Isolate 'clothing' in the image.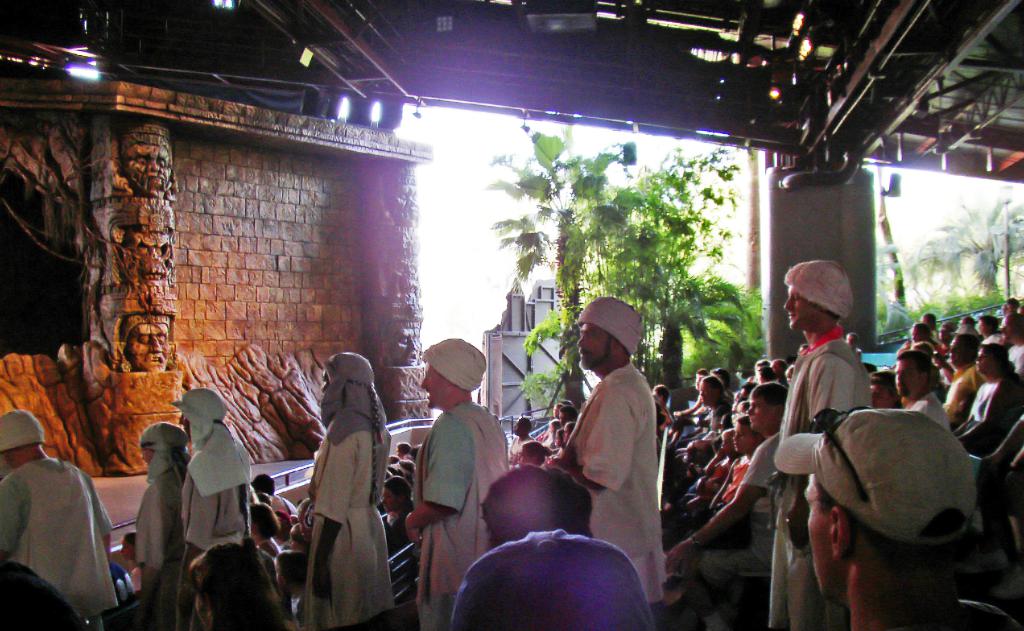
Isolated region: BBox(298, 352, 396, 630).
